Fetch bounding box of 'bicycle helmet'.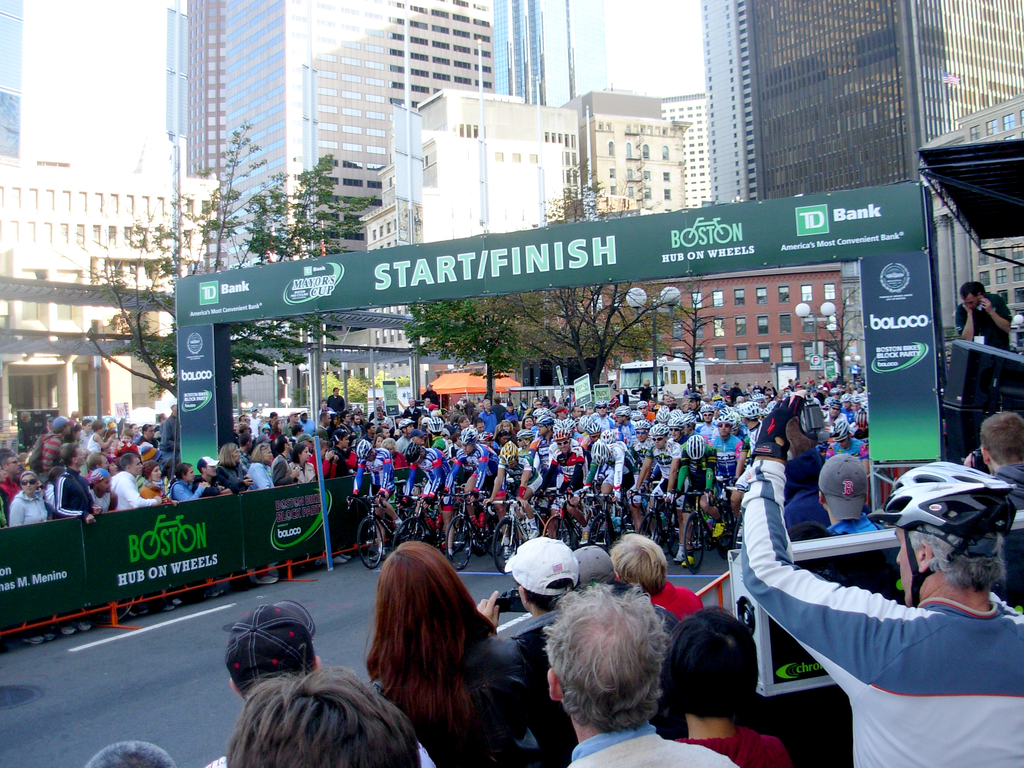
Bbox: 353,439,374,459.
